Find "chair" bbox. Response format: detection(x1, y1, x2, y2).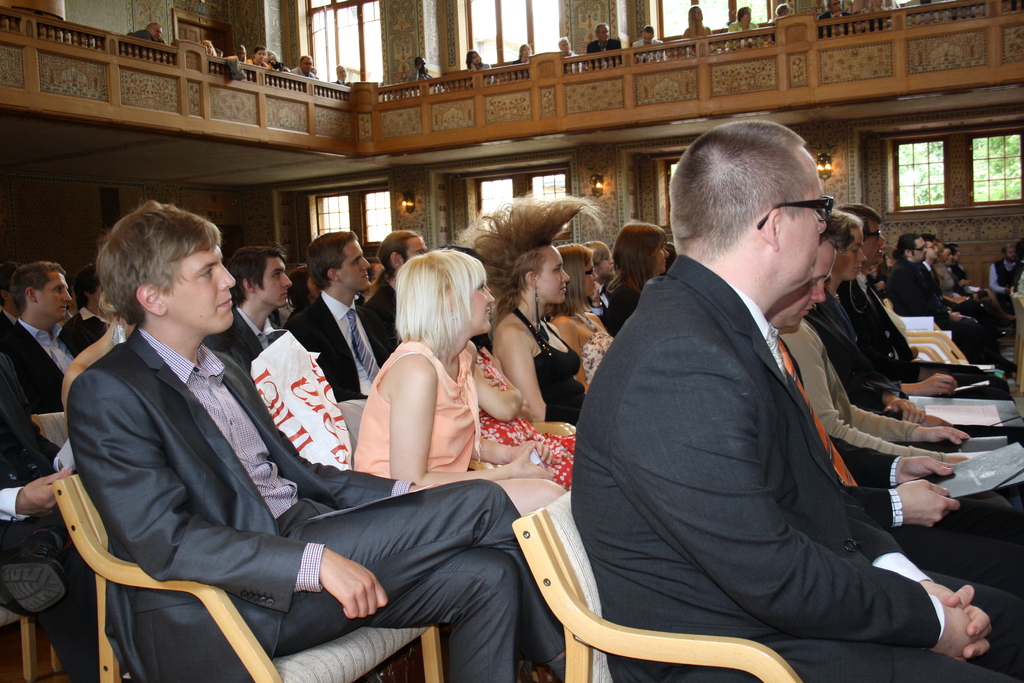
detection(49, 472, 440, 682).
